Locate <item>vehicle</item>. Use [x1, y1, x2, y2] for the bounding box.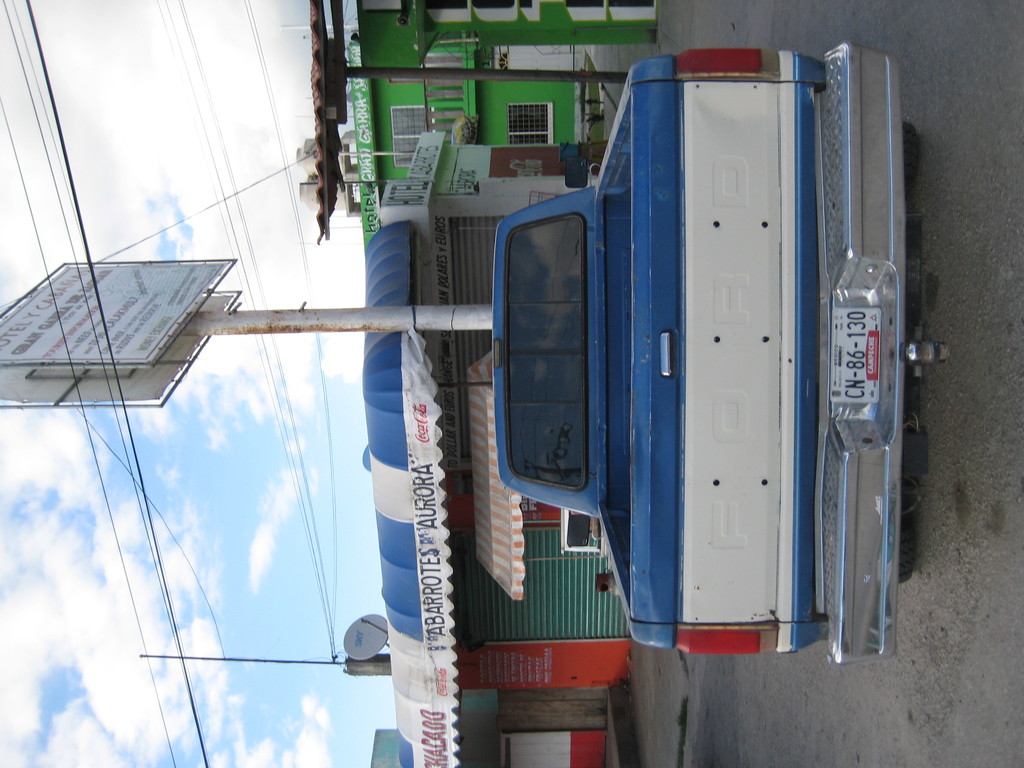
[410, 36, 903, 700].
